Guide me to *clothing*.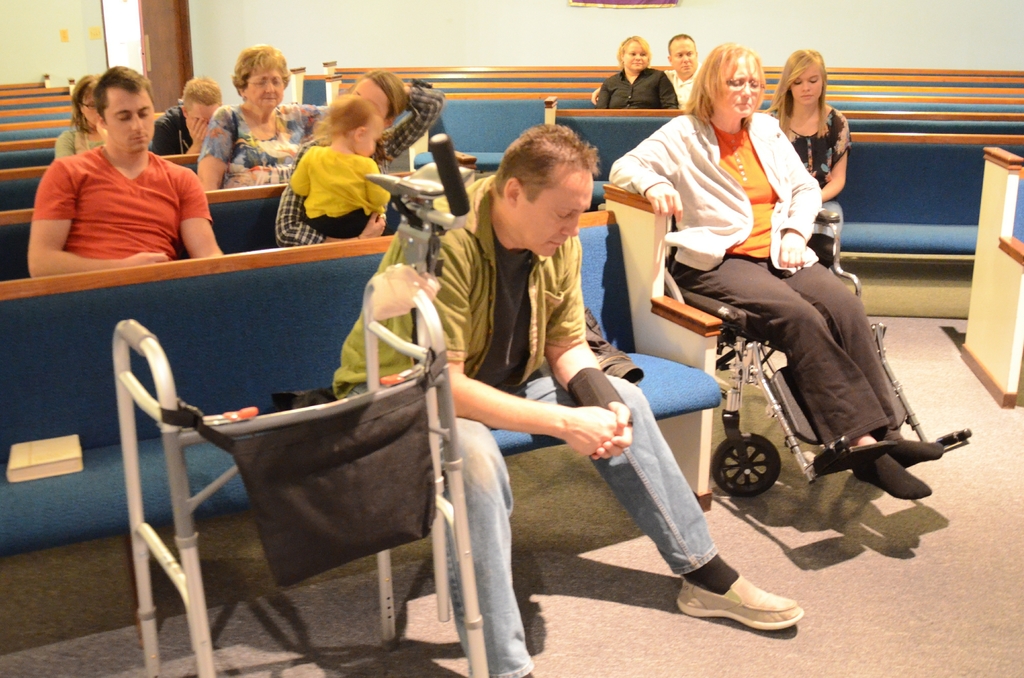
Guidance: box=[664, 63, 689, 106].
